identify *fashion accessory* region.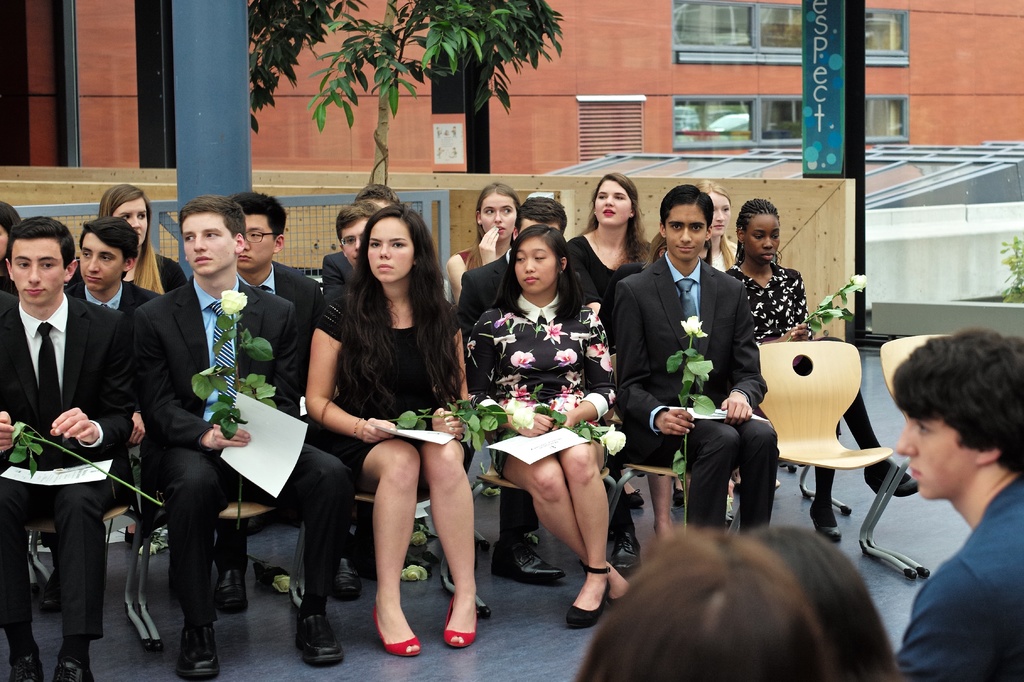
Region: detection(330, 551, 362, 601).
